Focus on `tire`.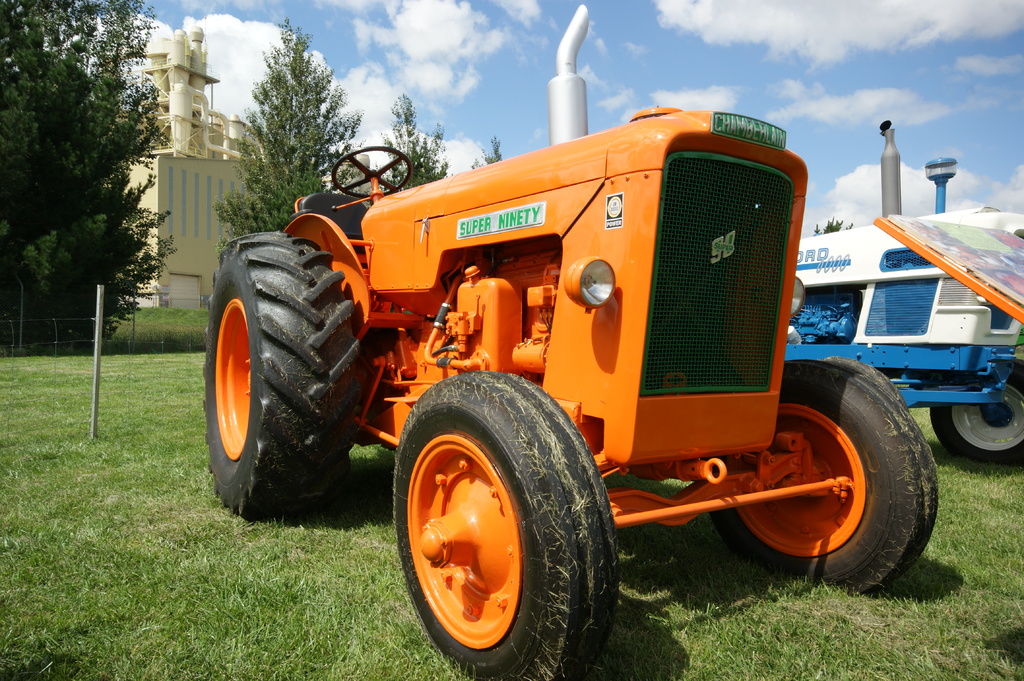
Focused at [392,371,622,680].
